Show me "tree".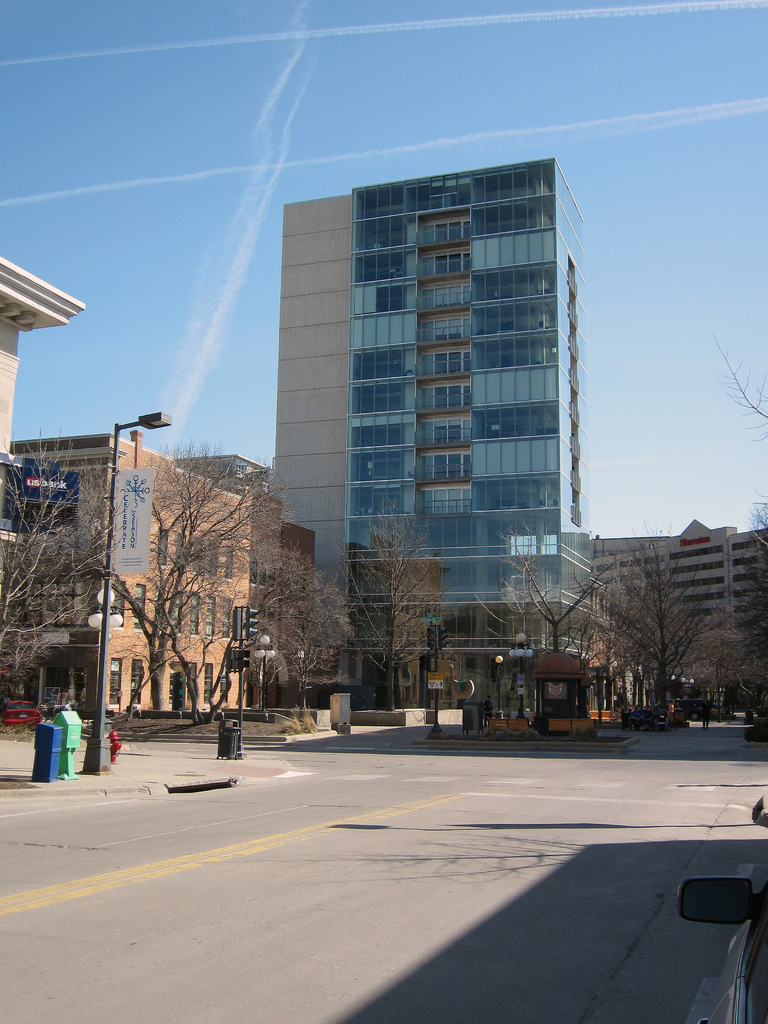
"tree" is here: [577,522,710,700].
